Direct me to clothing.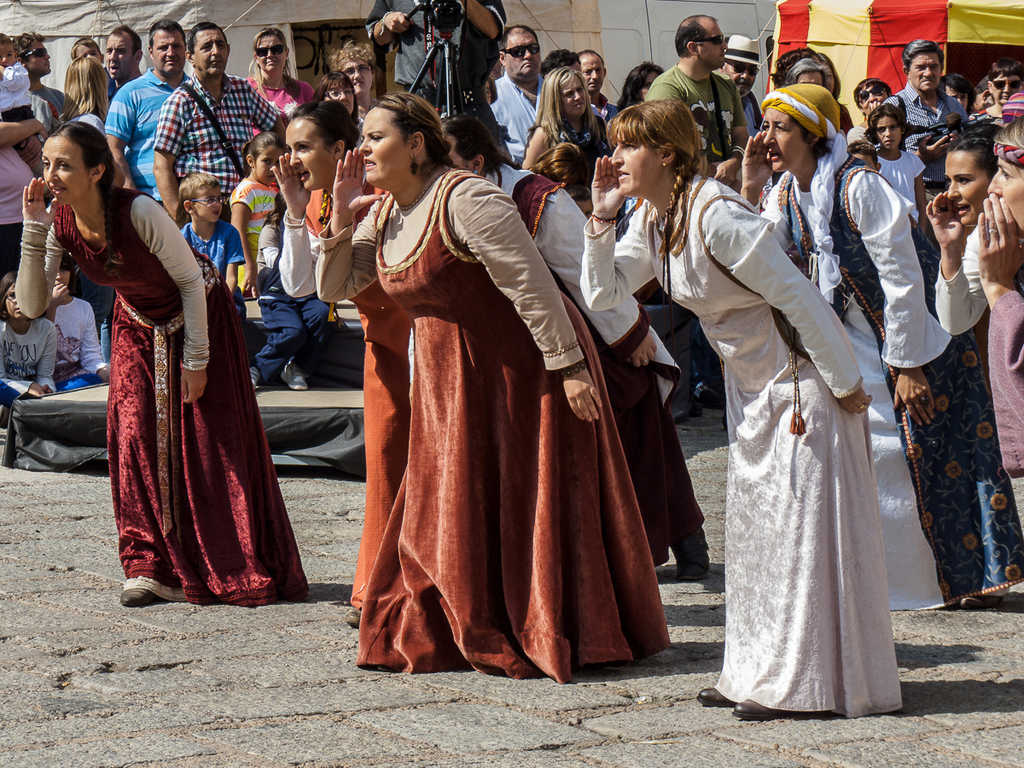
Direction: BBox(313, 163, 642, 686).
